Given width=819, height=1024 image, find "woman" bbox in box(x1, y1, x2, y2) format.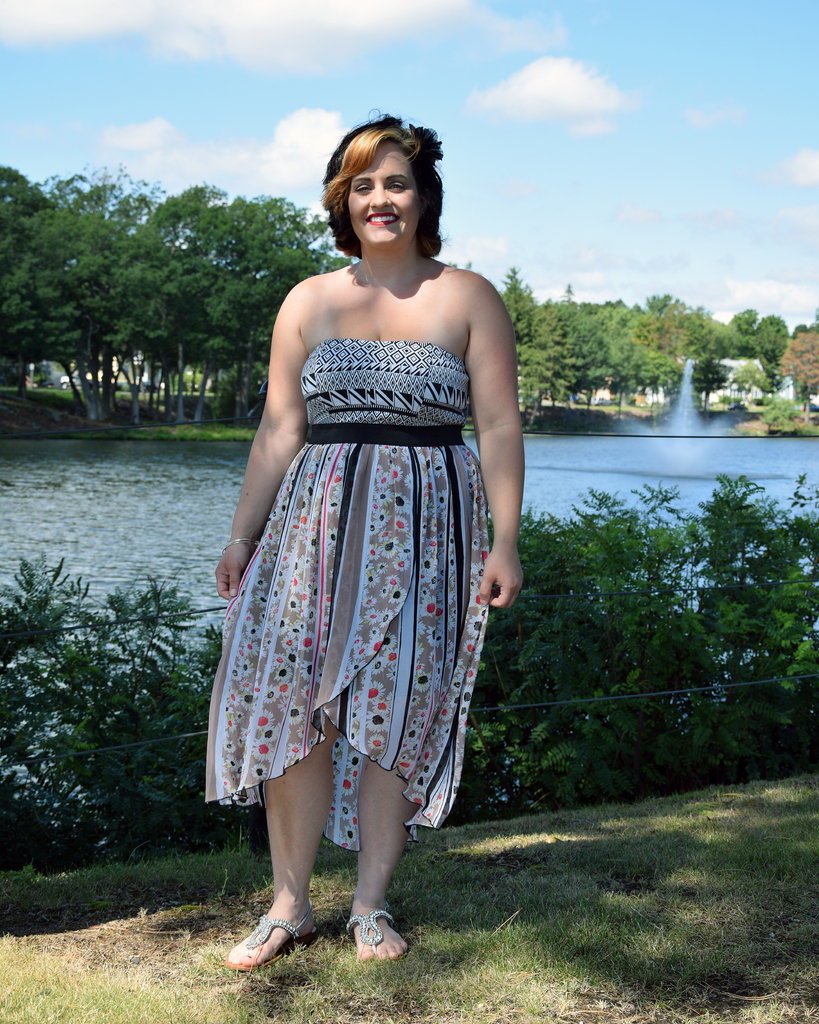
box(206, 118, 502, 955).
